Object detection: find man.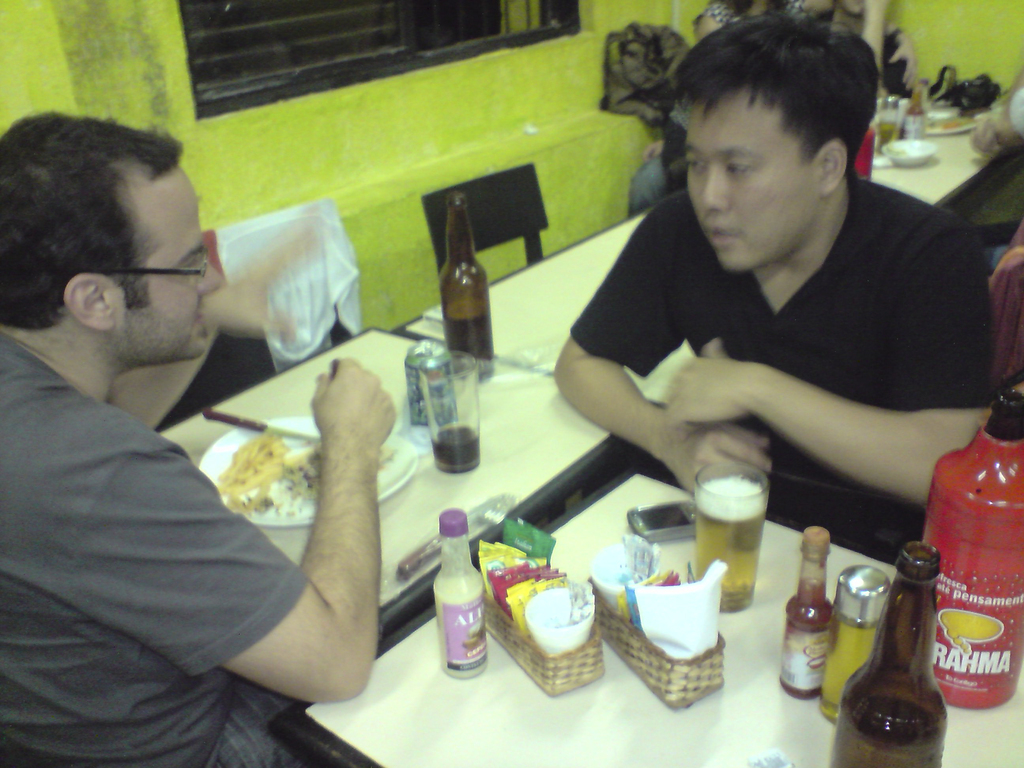
locate(0, 115, 400, 767).
